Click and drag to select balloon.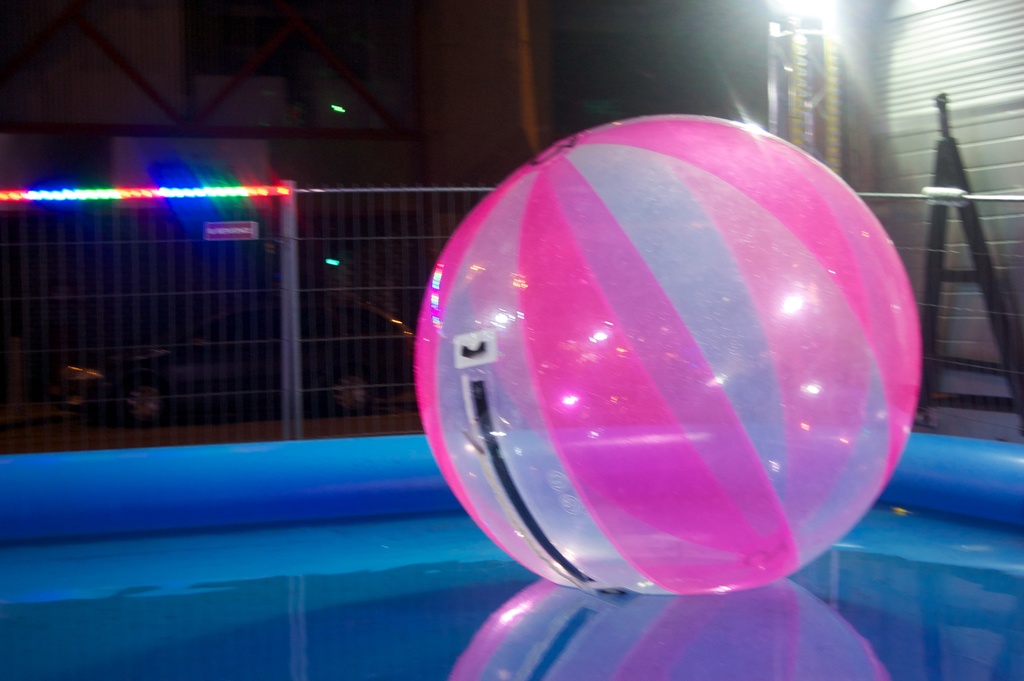
Selection: bbox(413, 114, 925, 597).
